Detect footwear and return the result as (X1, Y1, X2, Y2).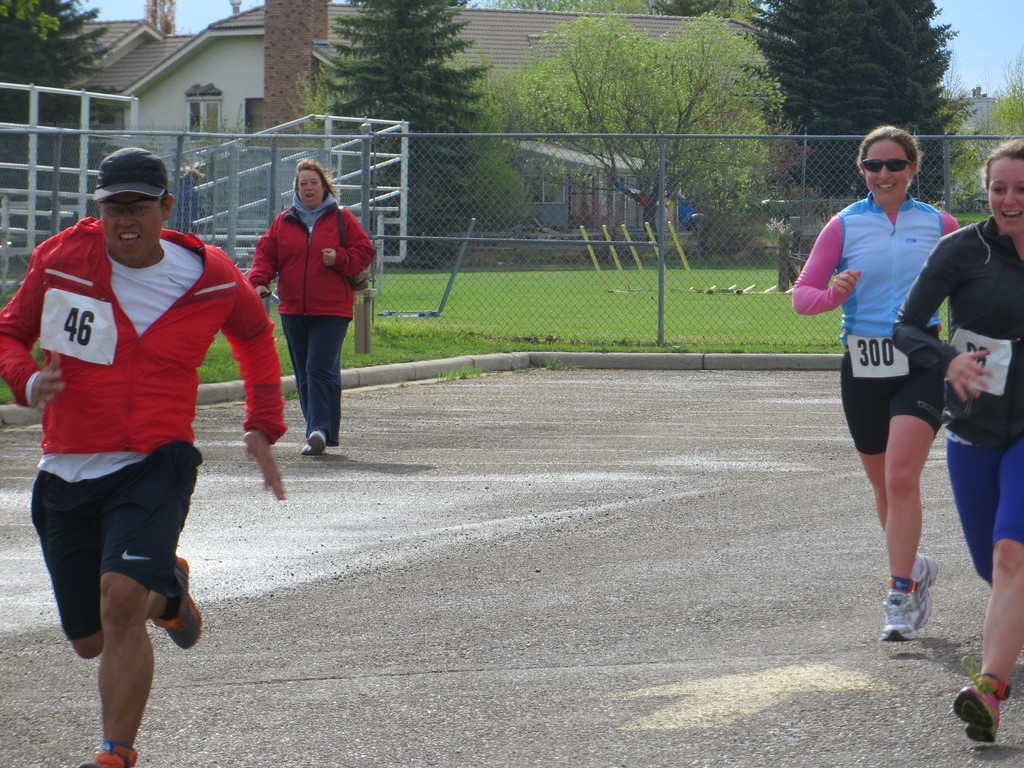
(952, 675, 1016, 744).
